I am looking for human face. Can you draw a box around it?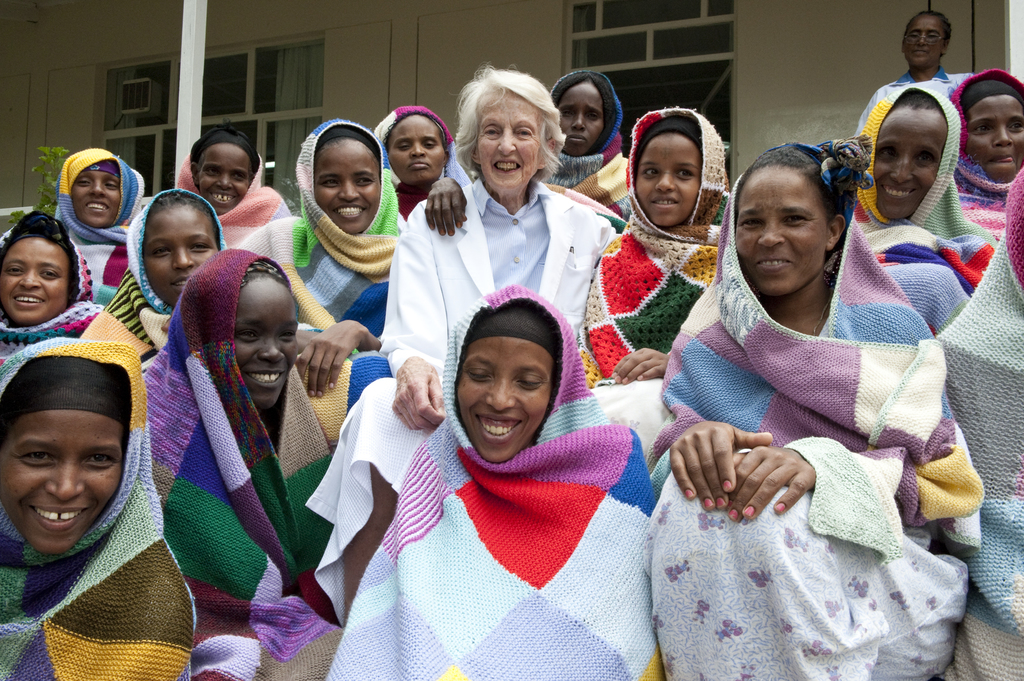
Sure, the bounding box is 965/97/1023/179.
